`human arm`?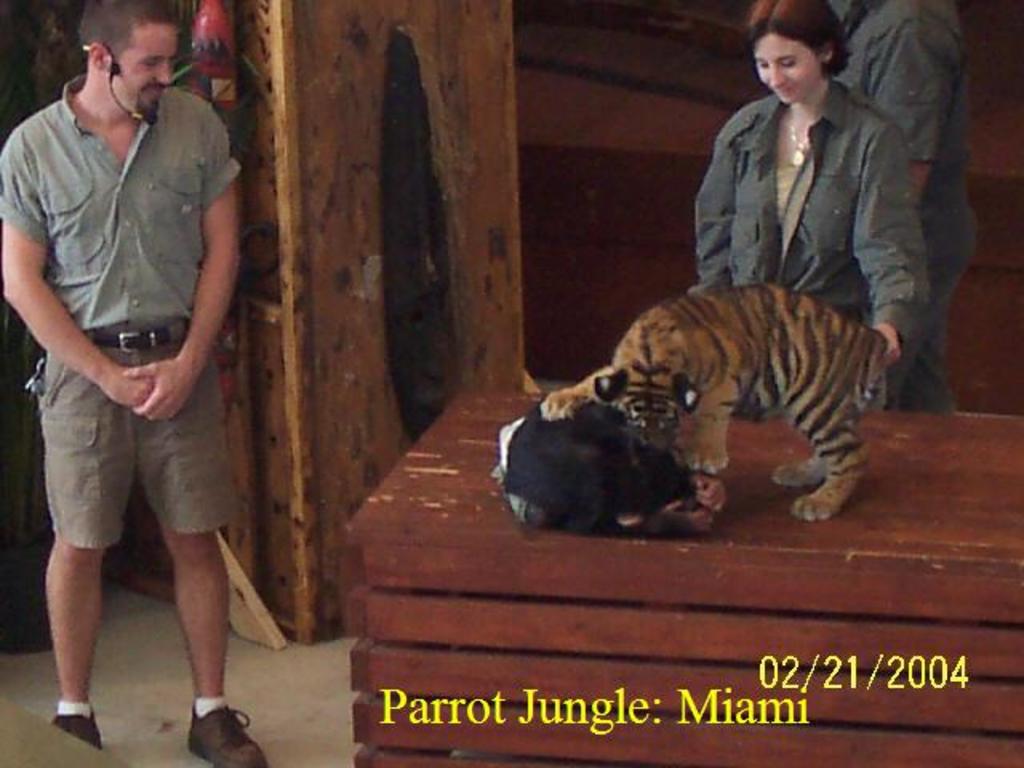
l=149, t=155, r=242, b=459
